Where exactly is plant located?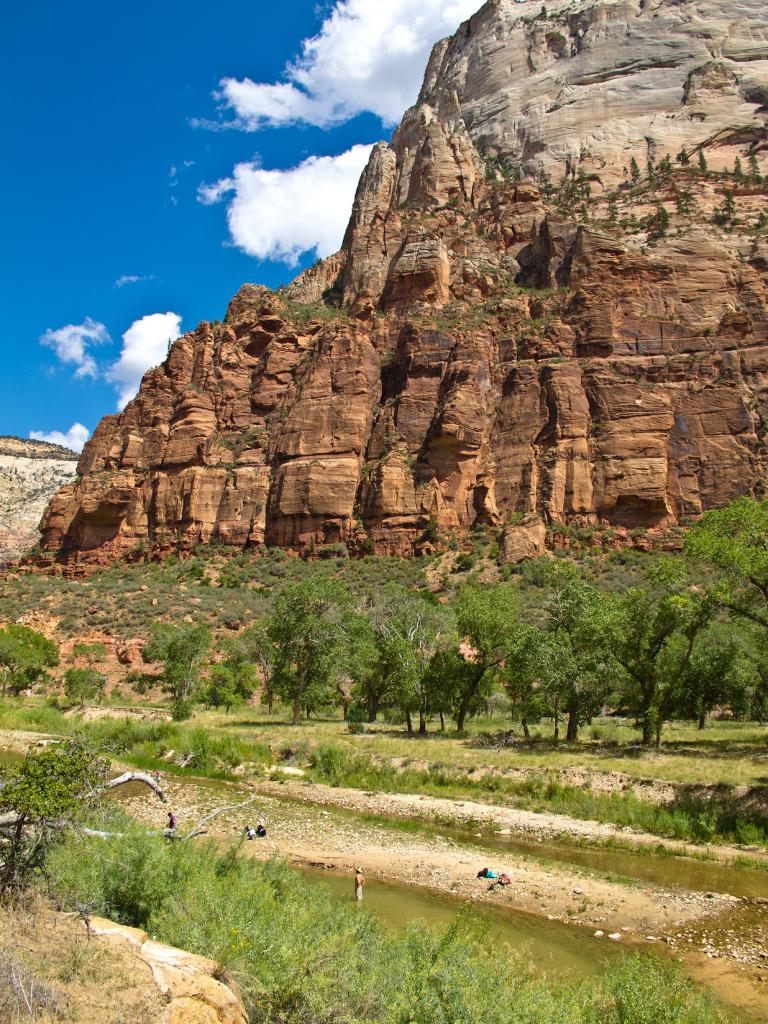
Its bounding box is 417/480/433/489.
